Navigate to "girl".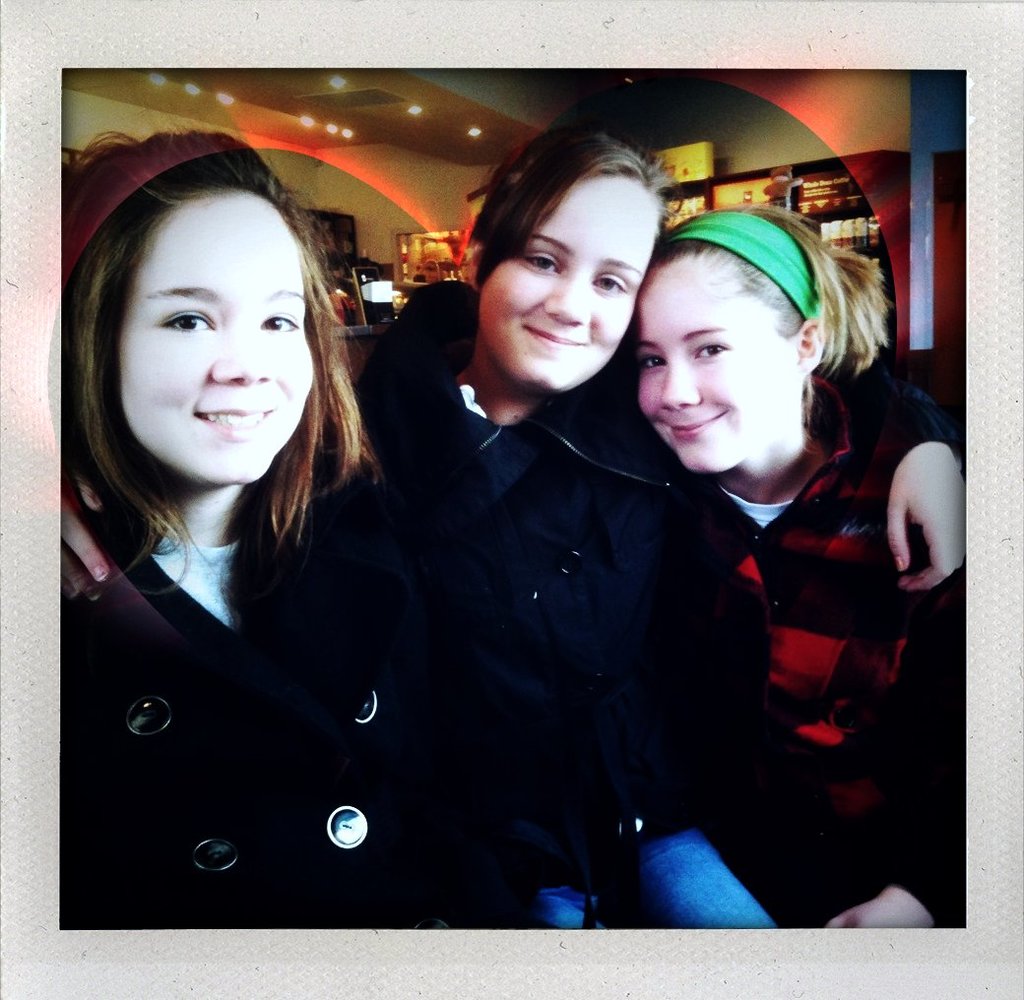
Navigation target: x1=624, y1=206, x2=963, y2=934.
